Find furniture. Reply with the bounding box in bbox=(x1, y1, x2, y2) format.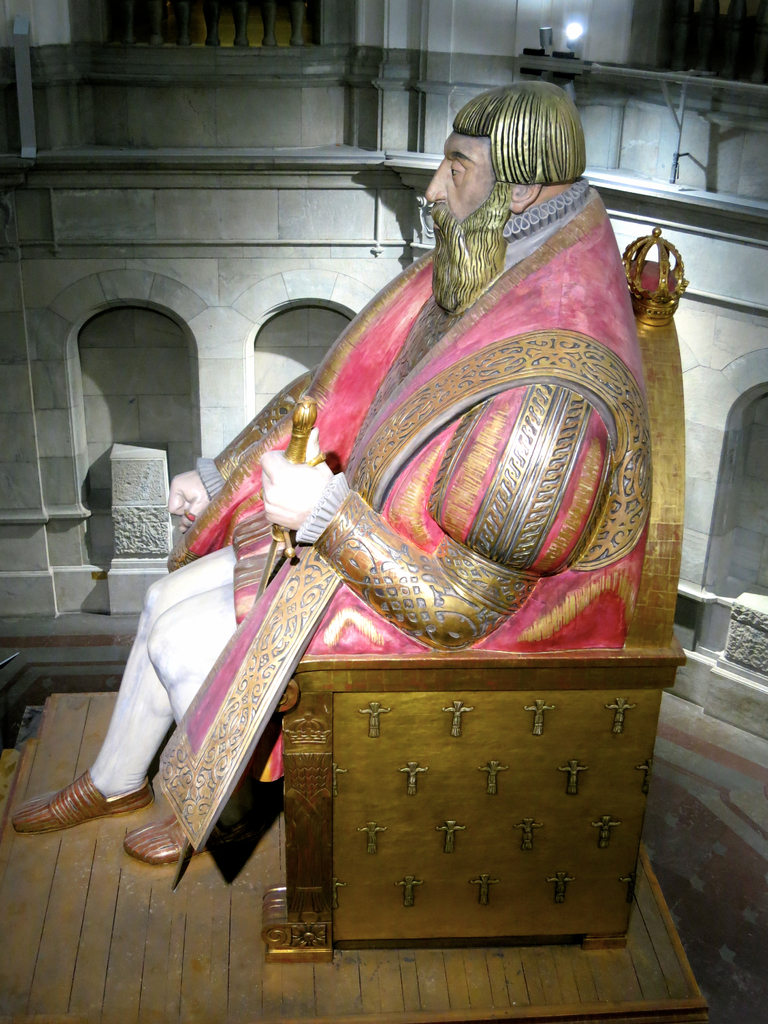
bbox=(259, 221, 686, 961).
